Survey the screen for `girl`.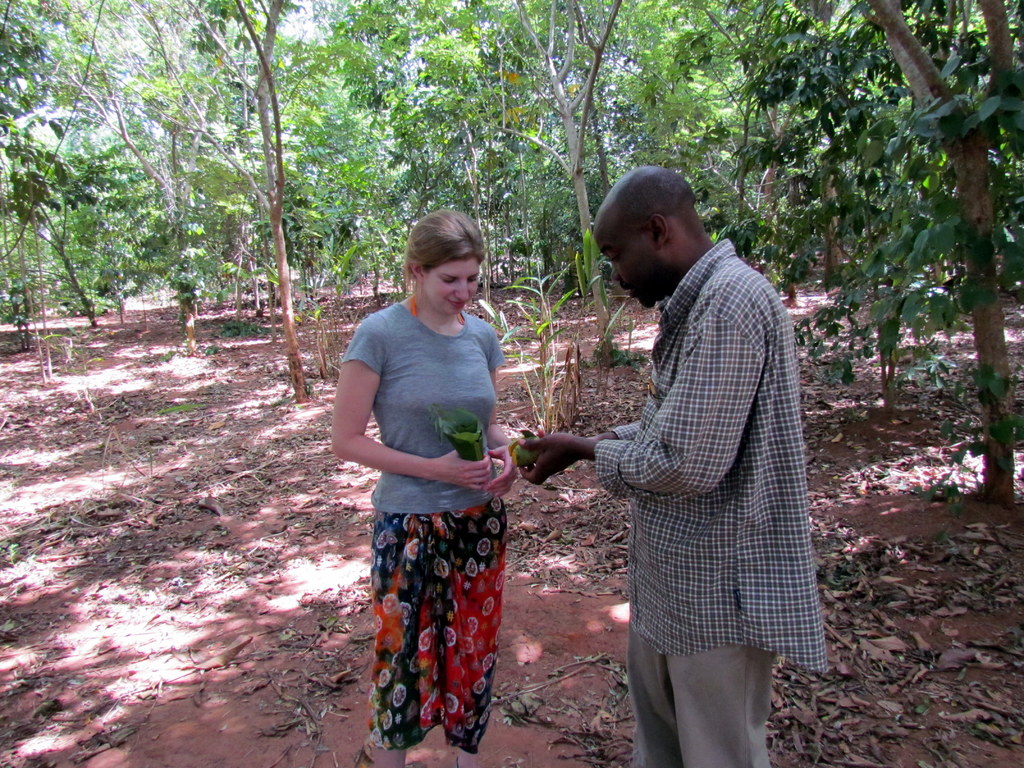
Survey found: 329 204 520 767.
